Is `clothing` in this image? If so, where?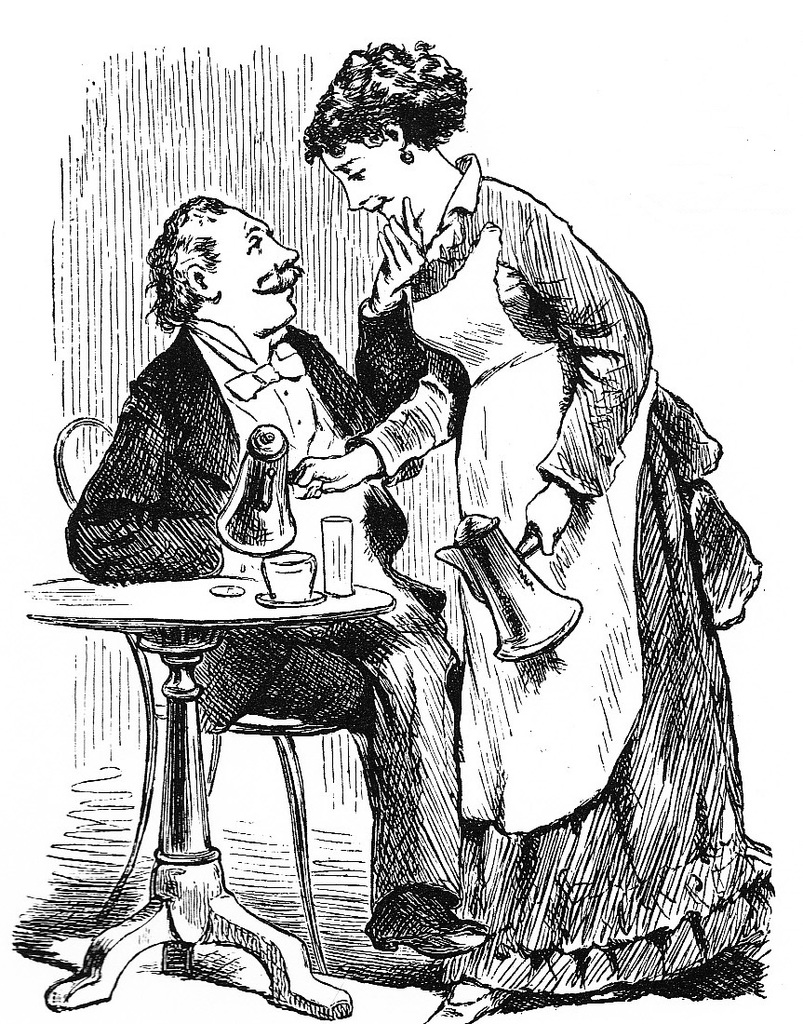
Yes, at box=[54, 303, 482, 912].
